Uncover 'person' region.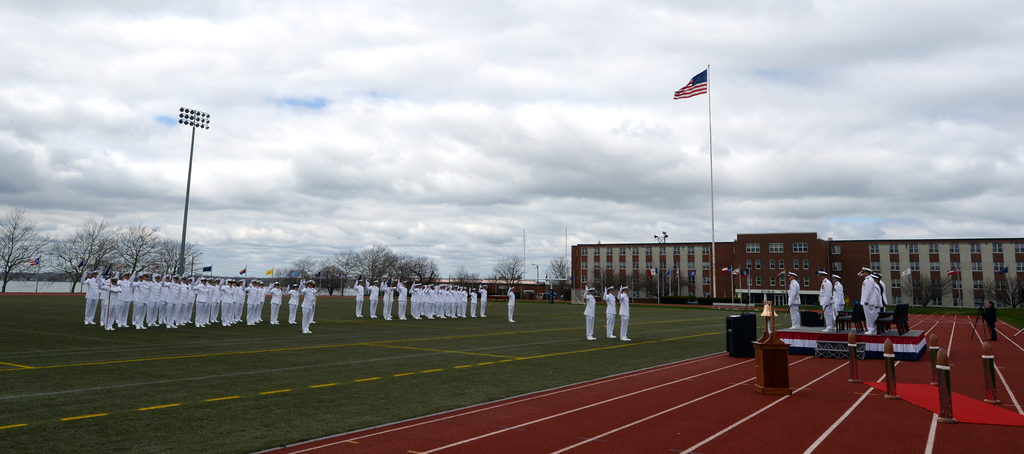
Uncovered: [580, 285, 596, 339].
